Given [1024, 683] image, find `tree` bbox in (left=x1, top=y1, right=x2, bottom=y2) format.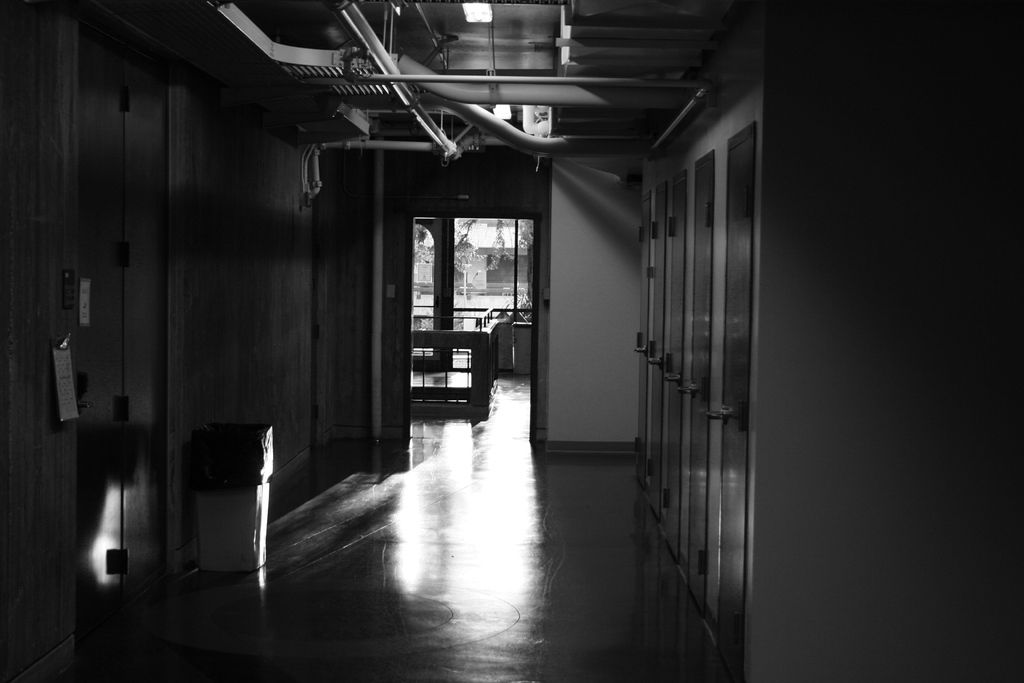
(left=414, top=222, right=532, bottom=267).
